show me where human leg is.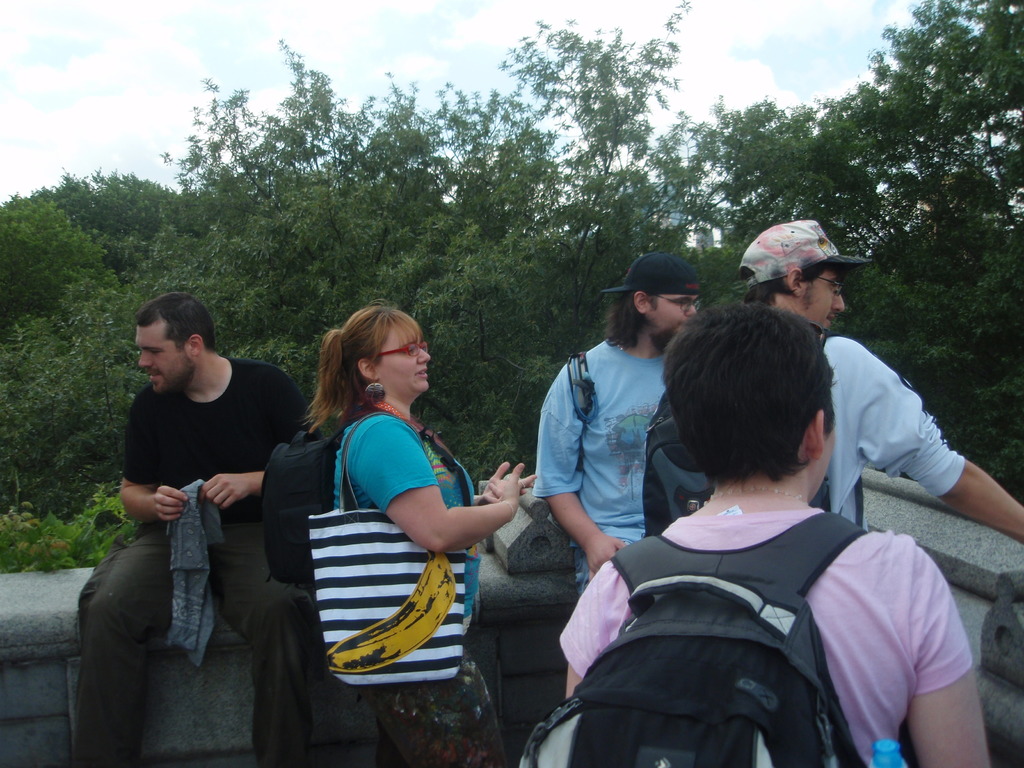
human leg is at box(365, 666, 504, 767).
